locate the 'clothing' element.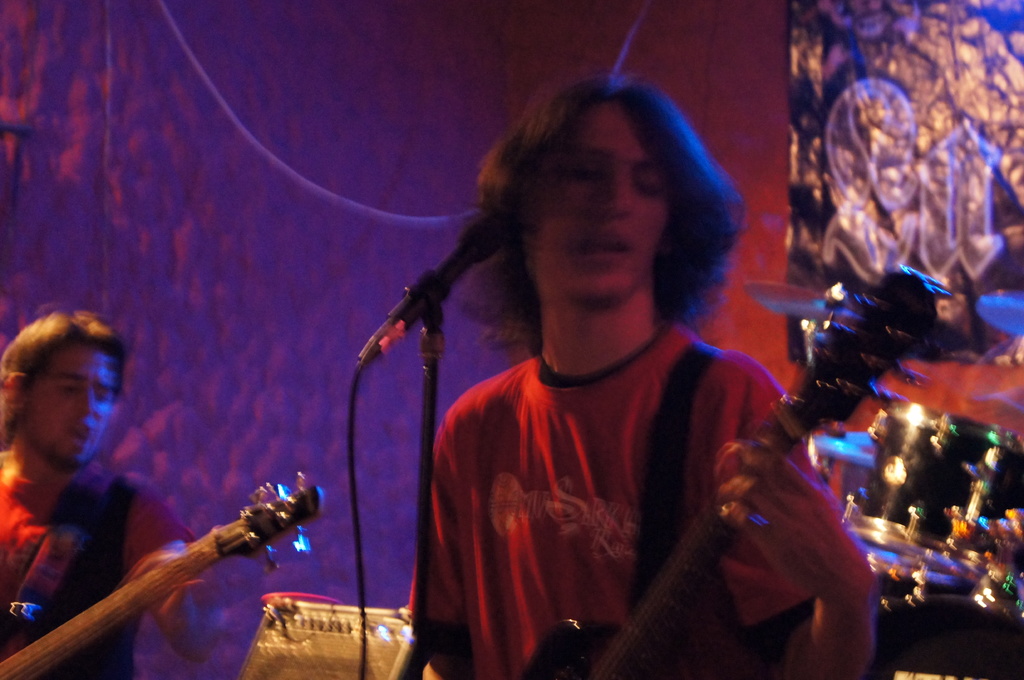
Element bbox: <region>0, 449, 142, 679</region>.
